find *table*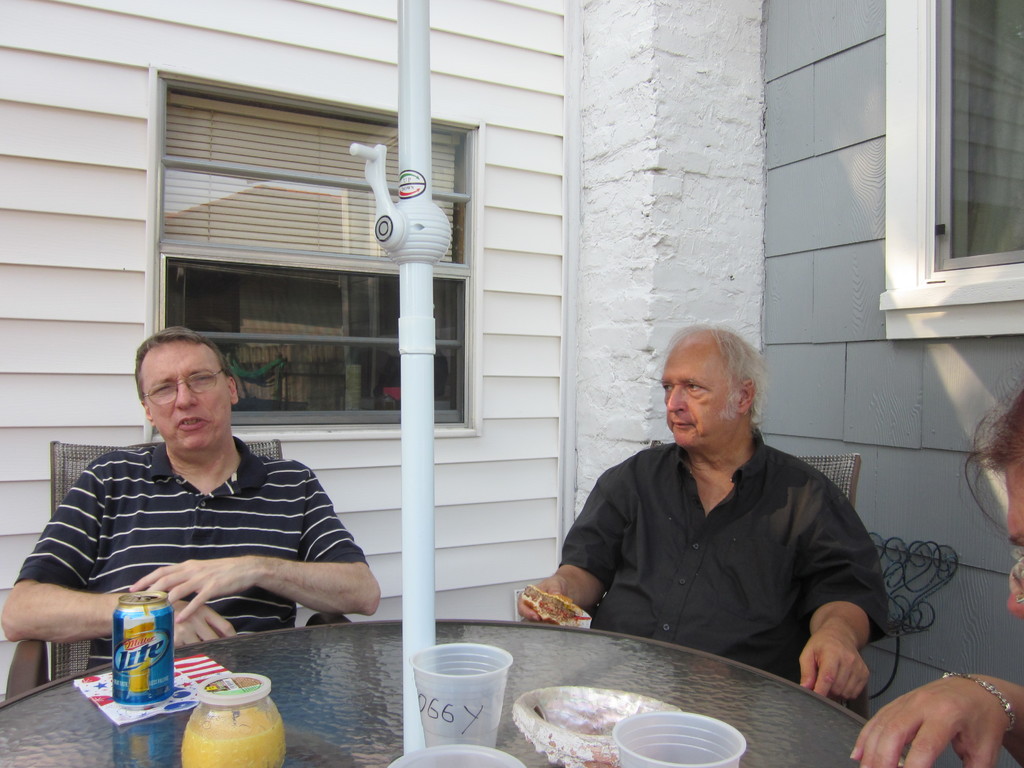
bbox=[0, 612, 925, 767]
